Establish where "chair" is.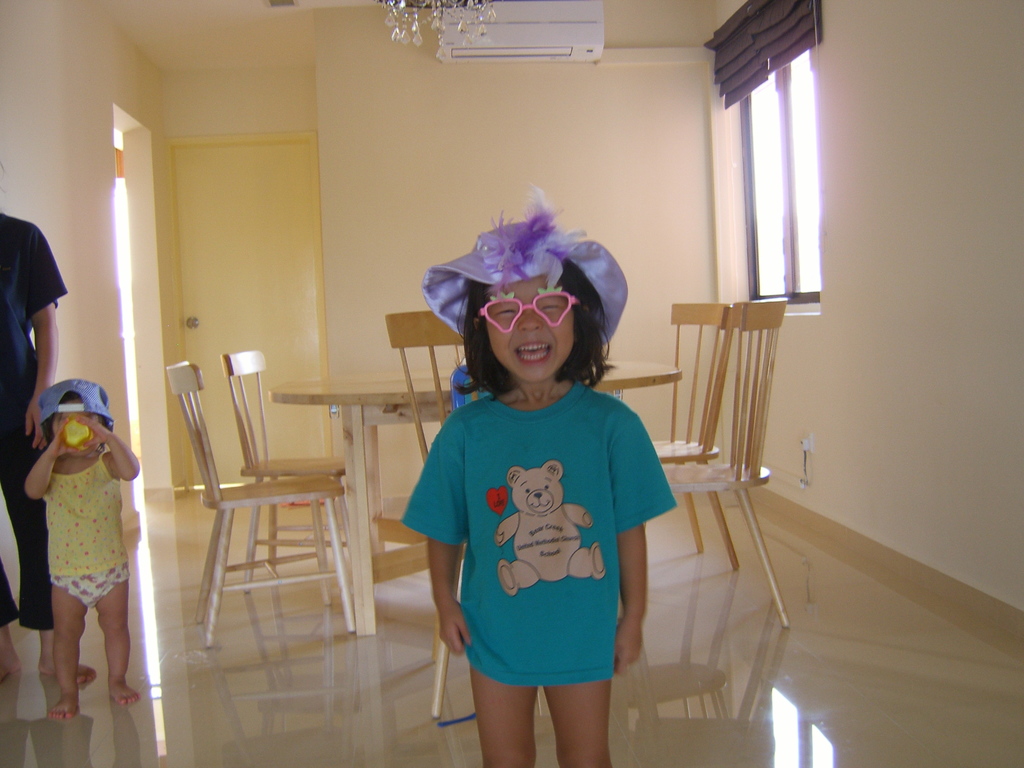
Established at <box>659,300,790,625</box>.
